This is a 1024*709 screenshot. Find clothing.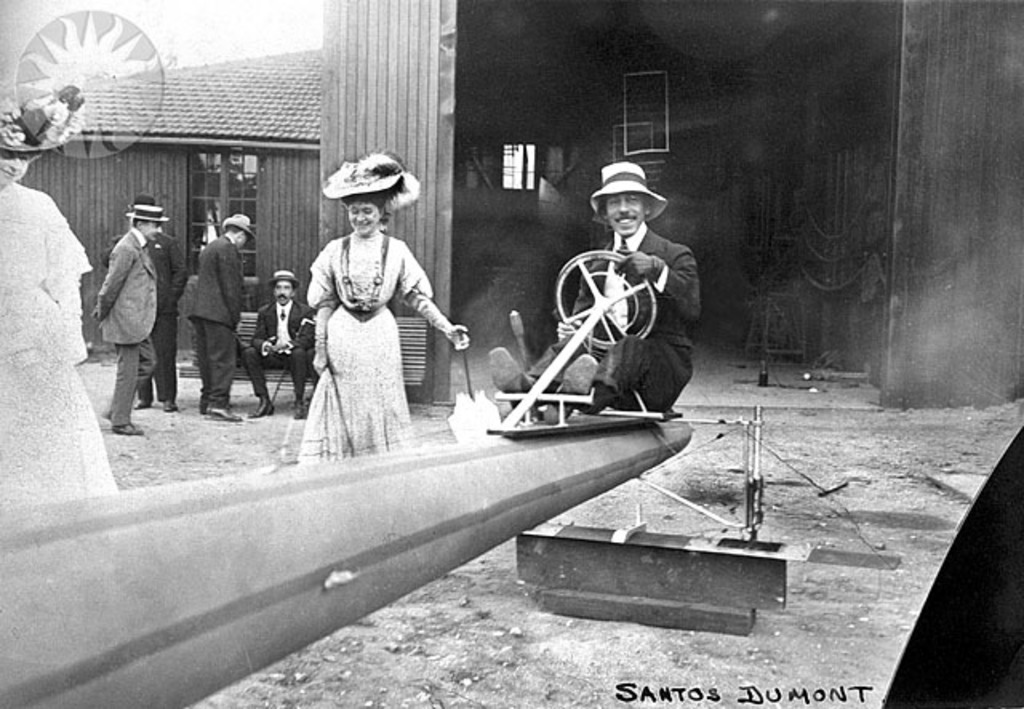
Bounding box: detection(248, 294, 314, 402).
